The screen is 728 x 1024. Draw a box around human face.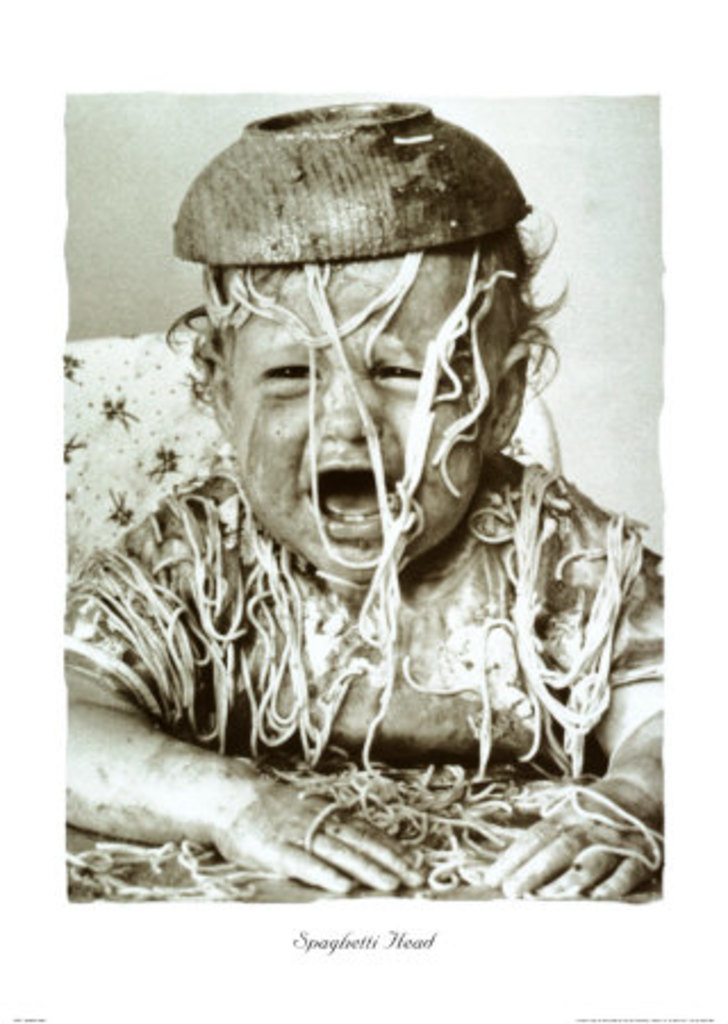
(216, 243, 503, 585).
